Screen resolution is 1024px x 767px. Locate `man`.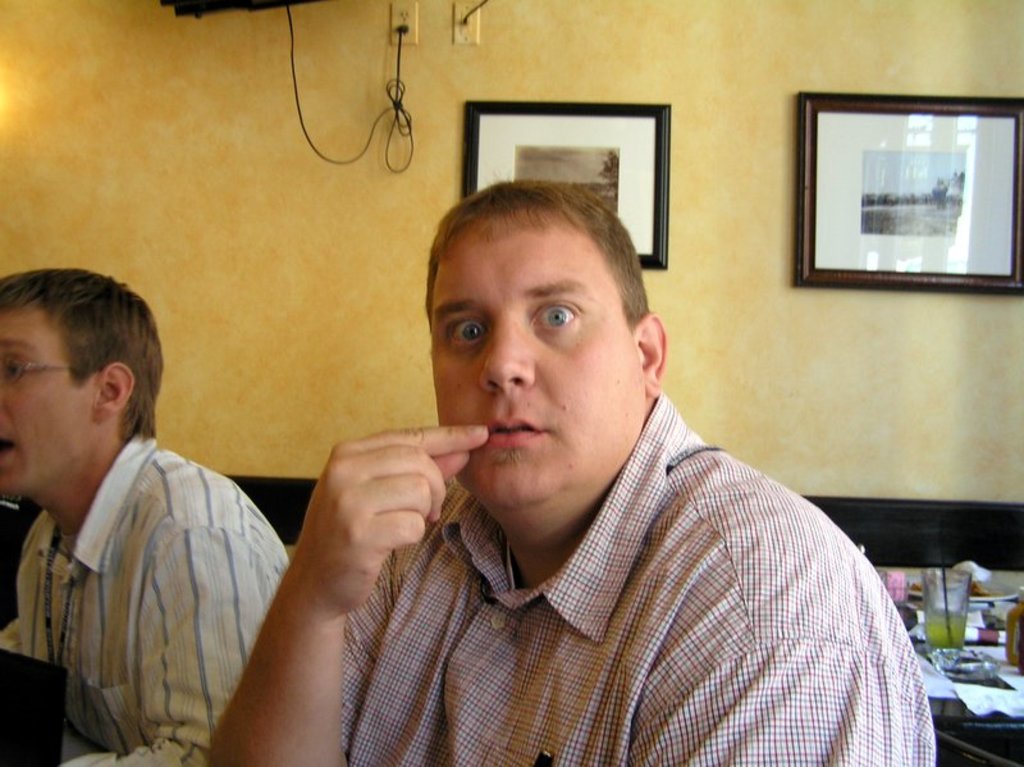
box=[0, 264, 294, 764].
